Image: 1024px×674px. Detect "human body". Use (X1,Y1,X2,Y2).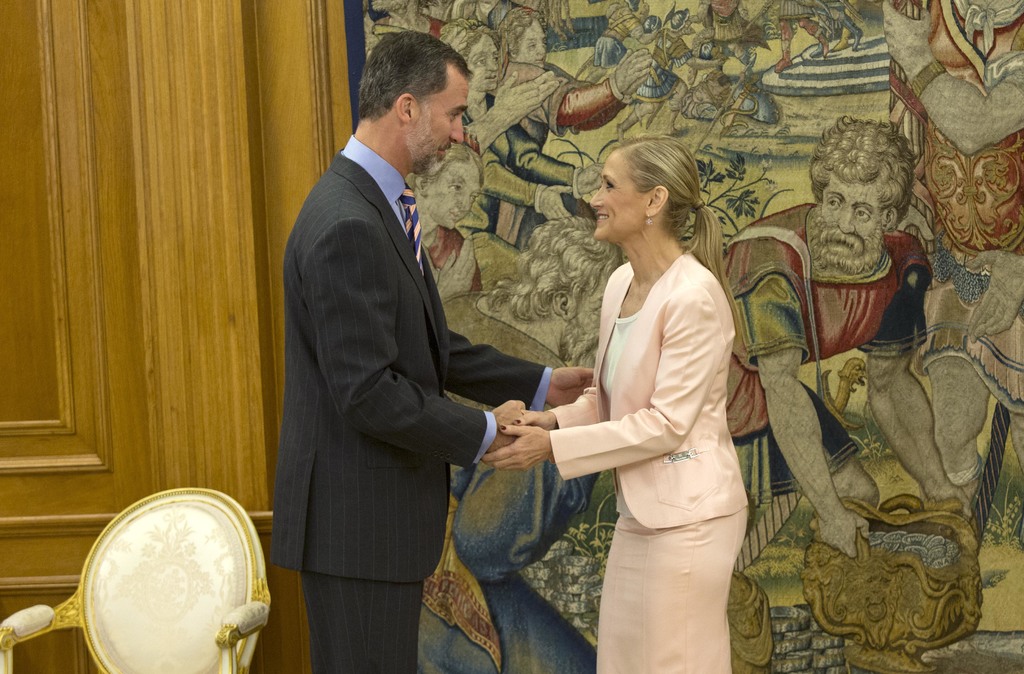
(593,6,657,72).
